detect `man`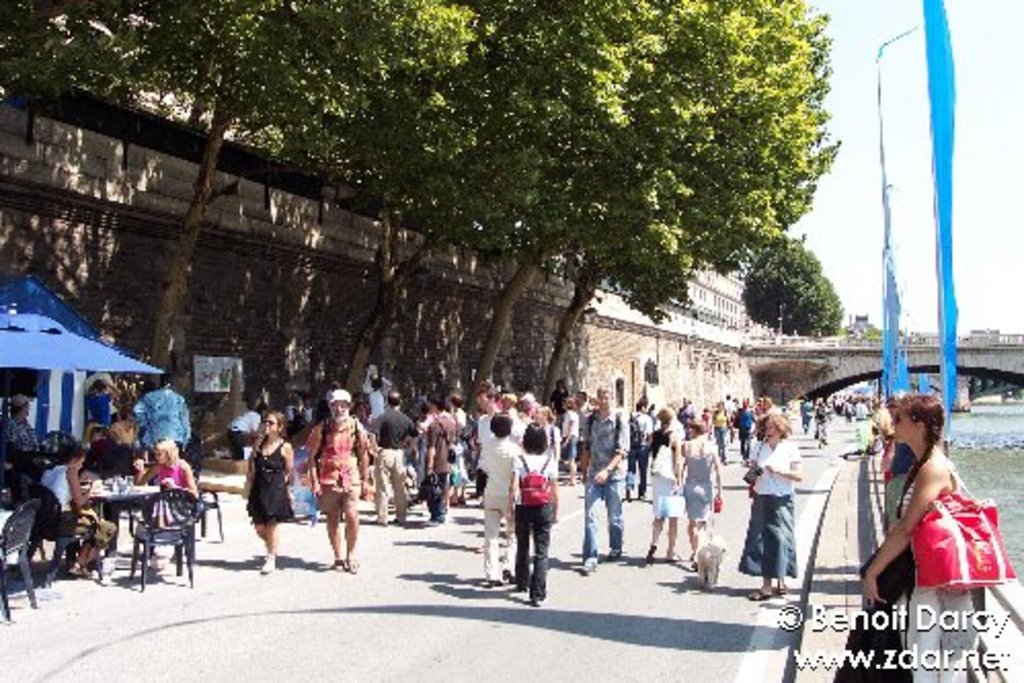
{"x1": 287, "y1": 414, "x2": 365, "y2": 574}
